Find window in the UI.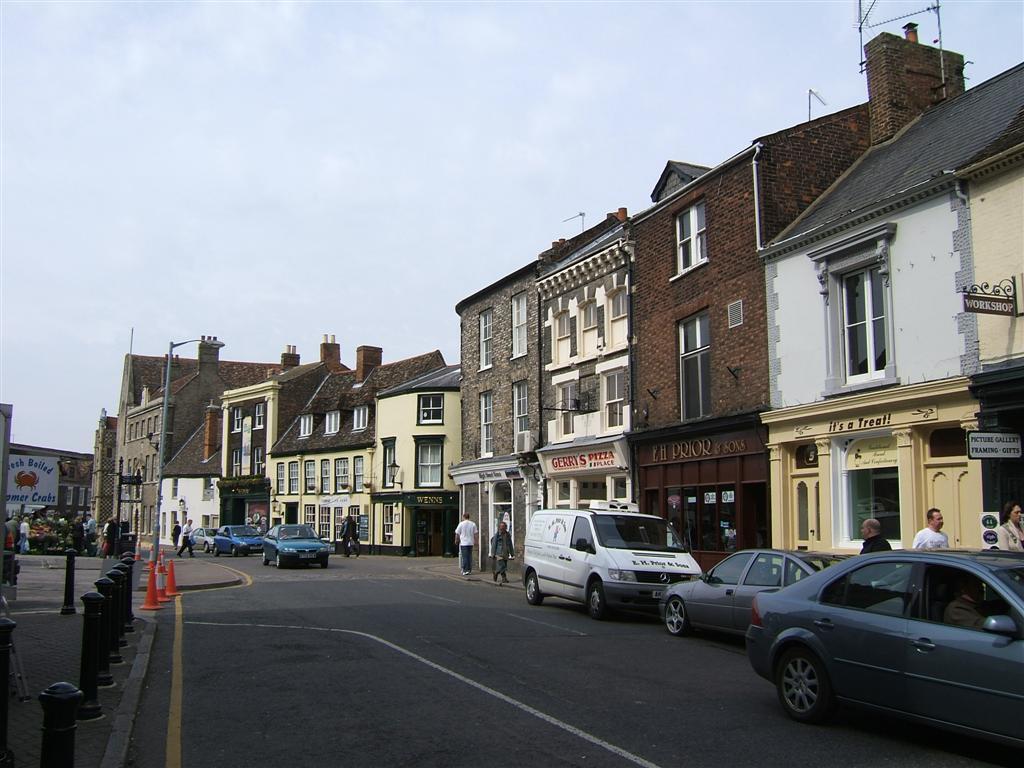
UI element at region(67, 487, 70, 502).
